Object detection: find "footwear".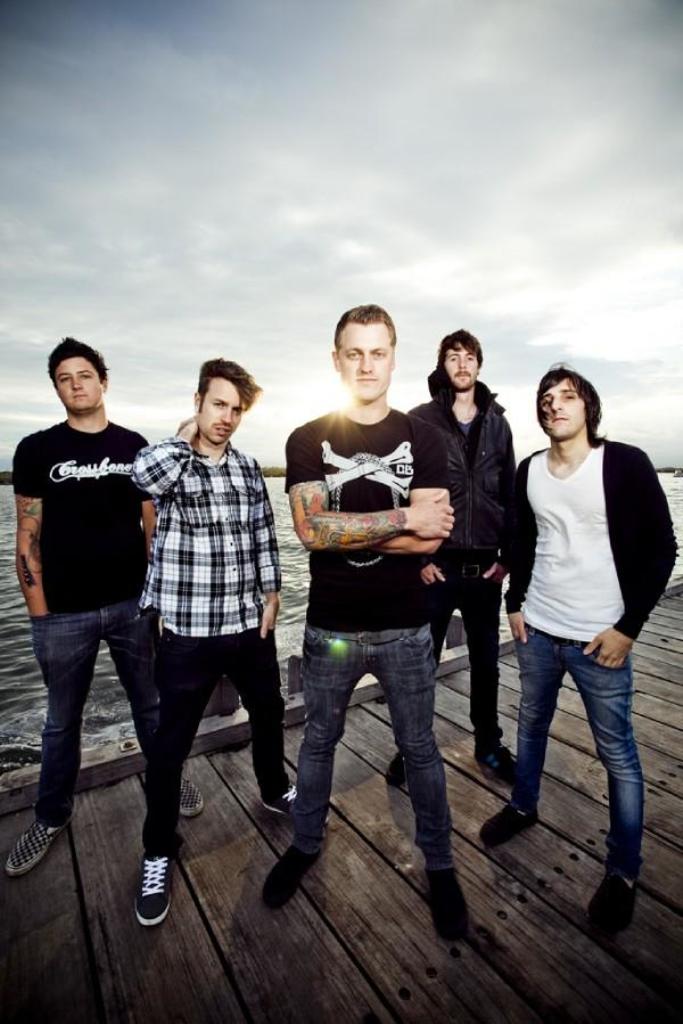
BBox(262, 783, 310, 814).
